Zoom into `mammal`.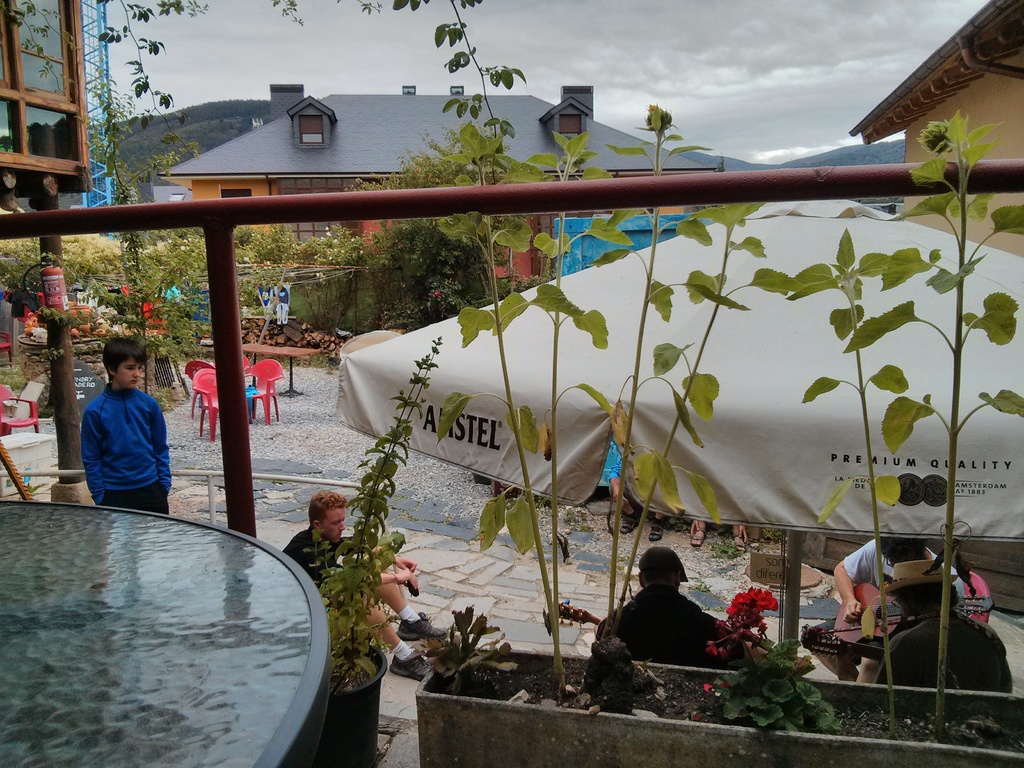
Zoom target: rect(829, 535, 962, 684).
